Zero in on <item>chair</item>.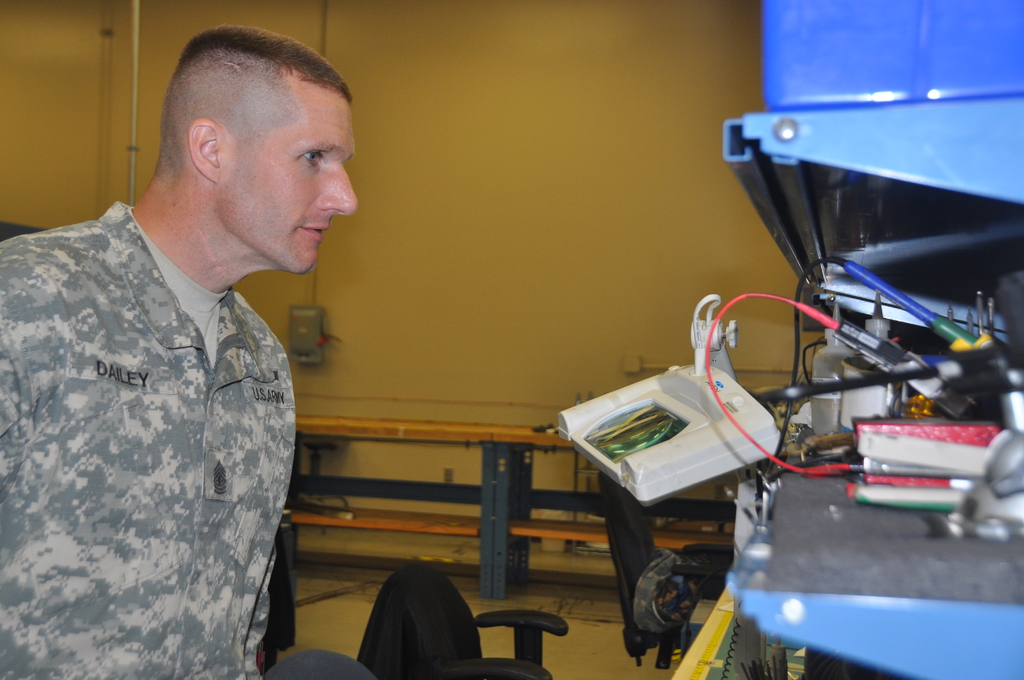
Zeroed in: (left=270, top=647, right=375, bottom=679).
